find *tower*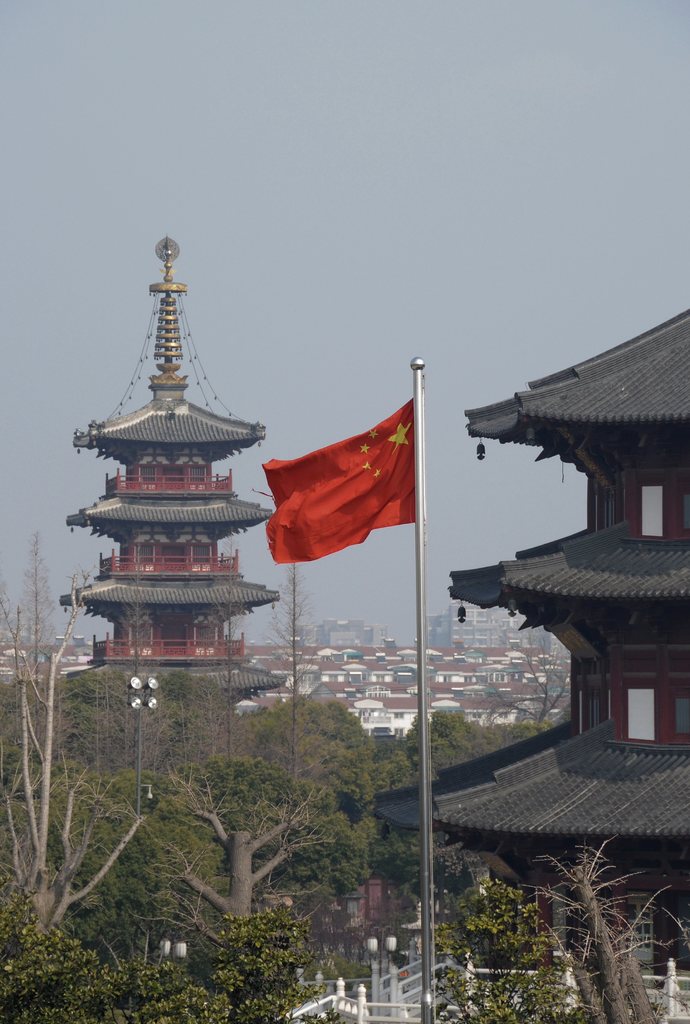
<box>53,220,283,685</box>
